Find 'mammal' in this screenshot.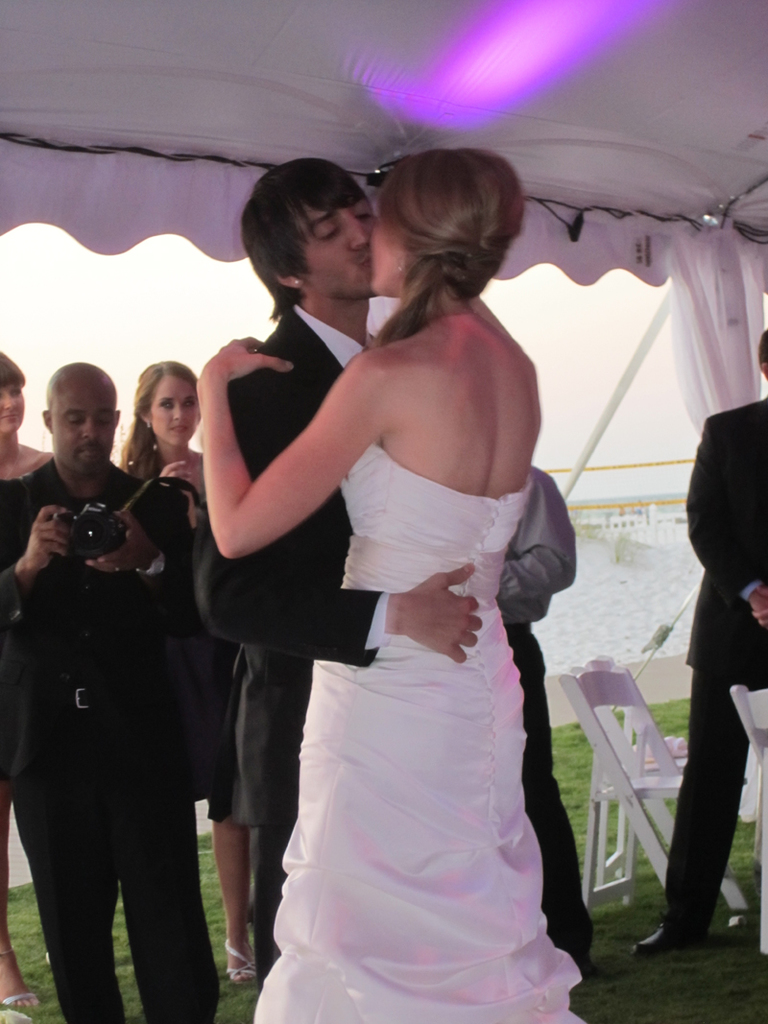
The bounding box for 'mammal' is bbox=[118, 363, 245, 983].
